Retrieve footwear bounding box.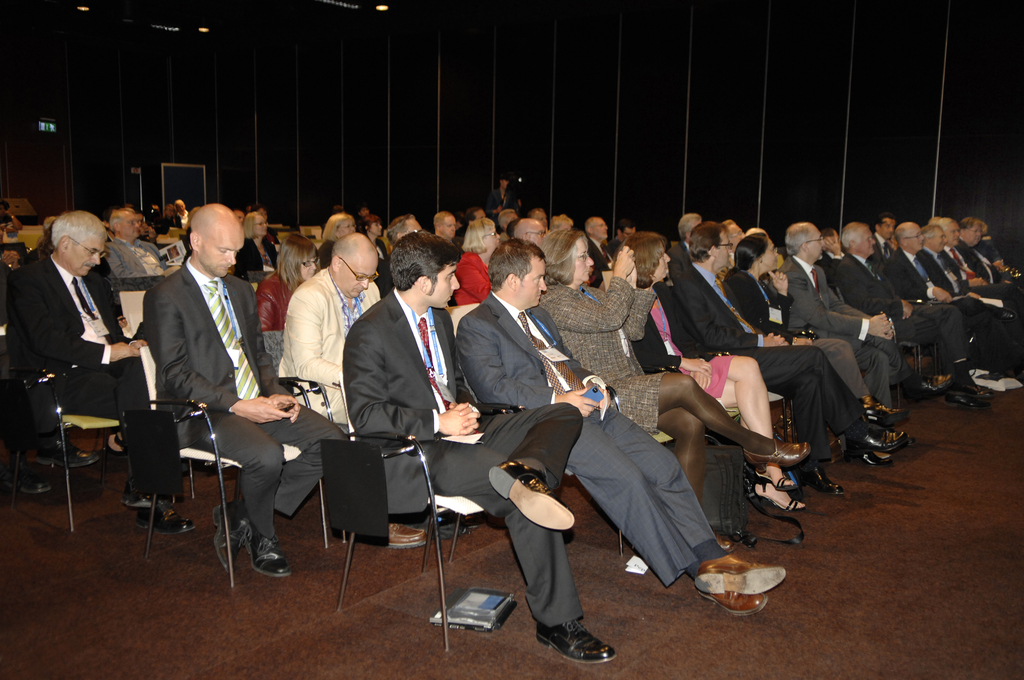
Bounding box: l=24, t=469, r=49, b=494.
